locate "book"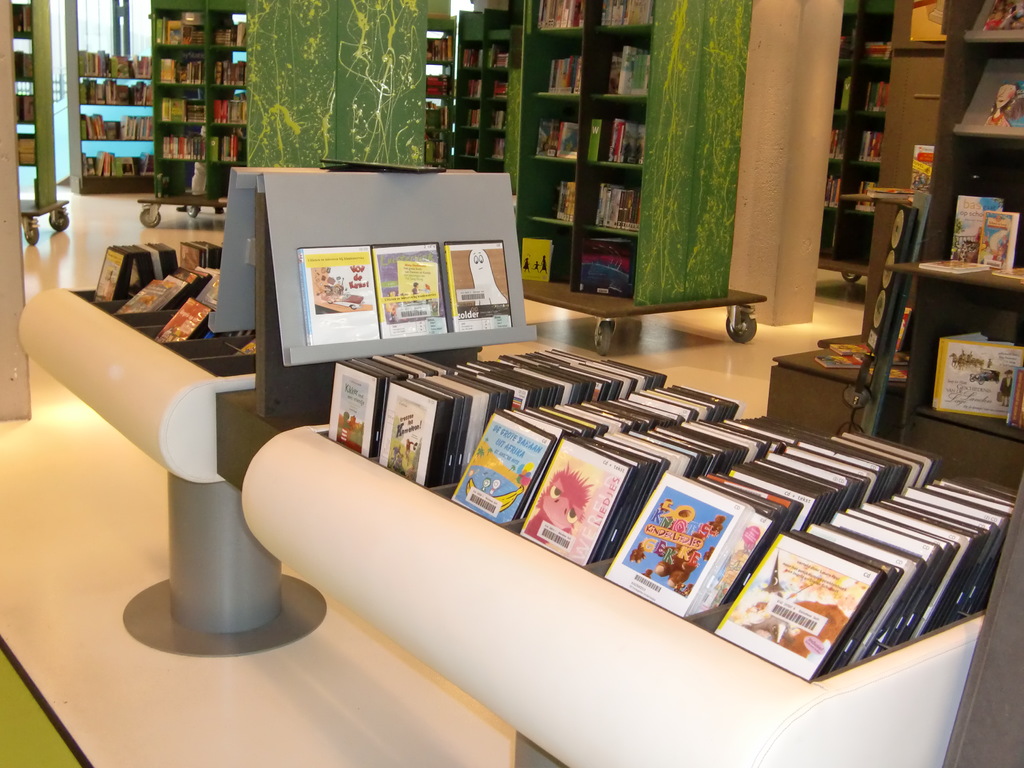
box(760, 555, 867, 672)
